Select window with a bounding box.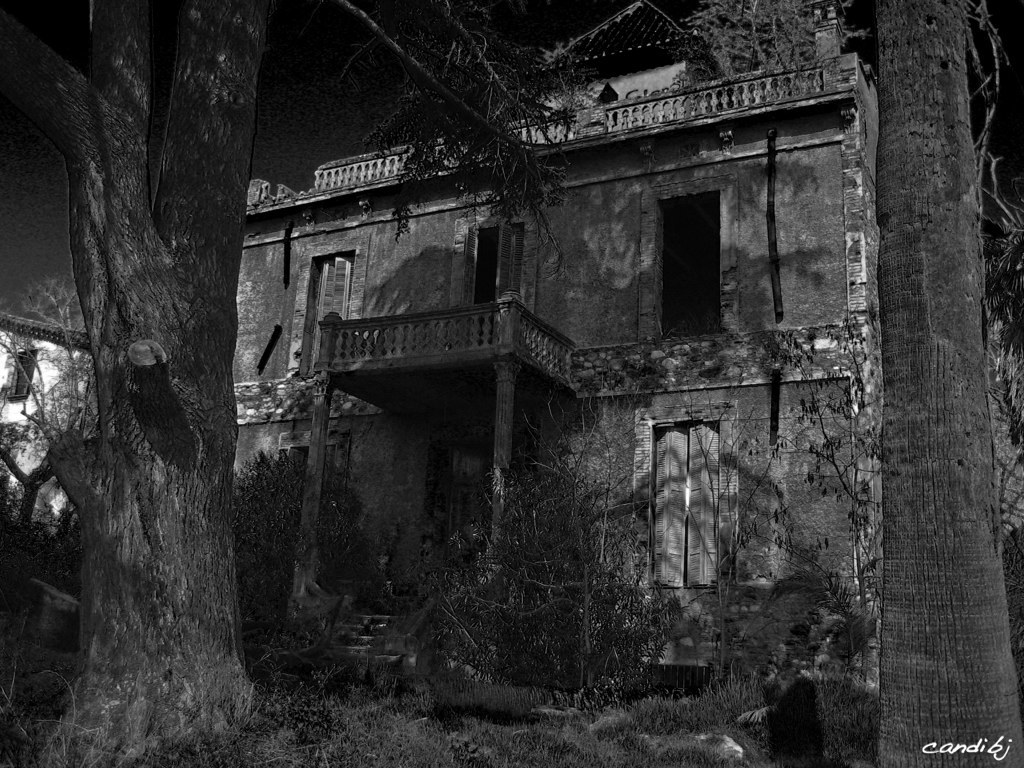
select_region(8, 346, 37, 396).
